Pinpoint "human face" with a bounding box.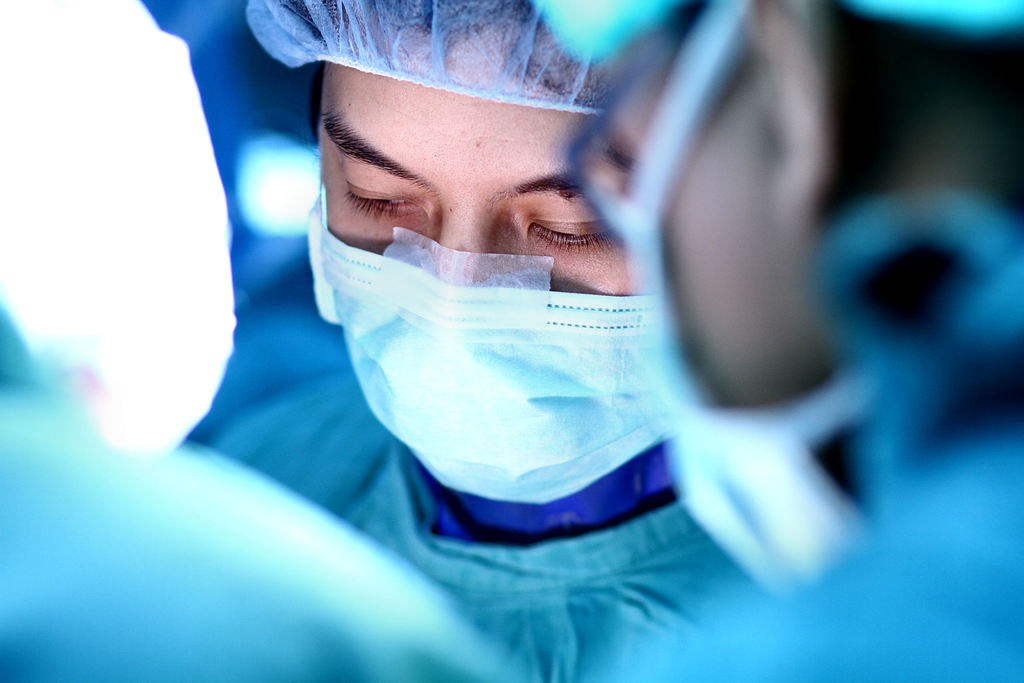
<bbox>315, 56, 664, 488</bbox>.
